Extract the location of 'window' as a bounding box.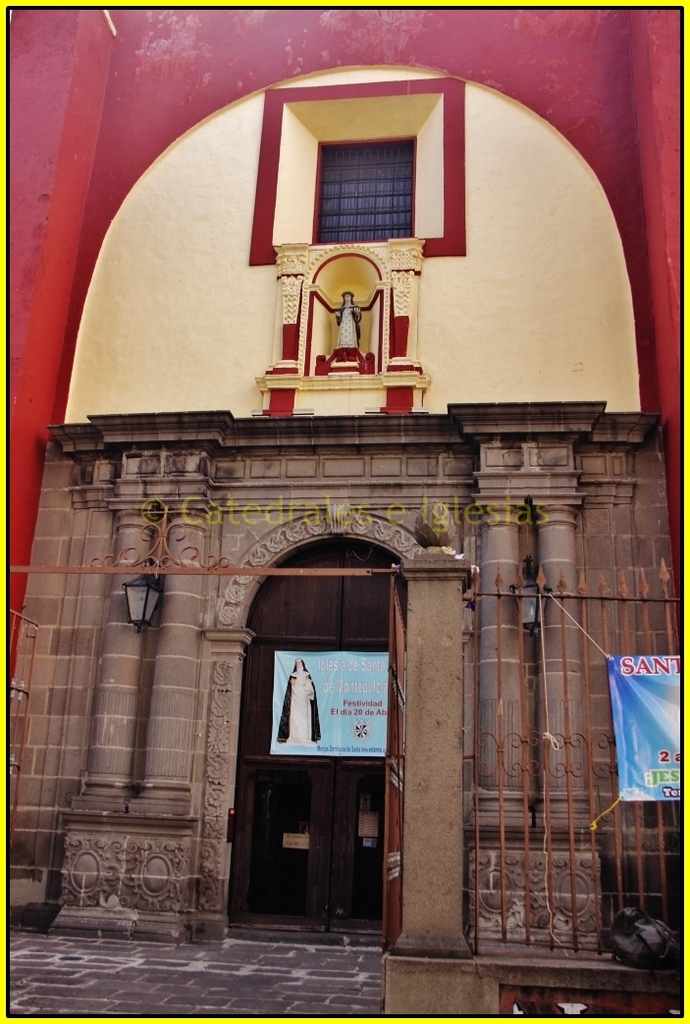
box(310, 103, 433, 235).
